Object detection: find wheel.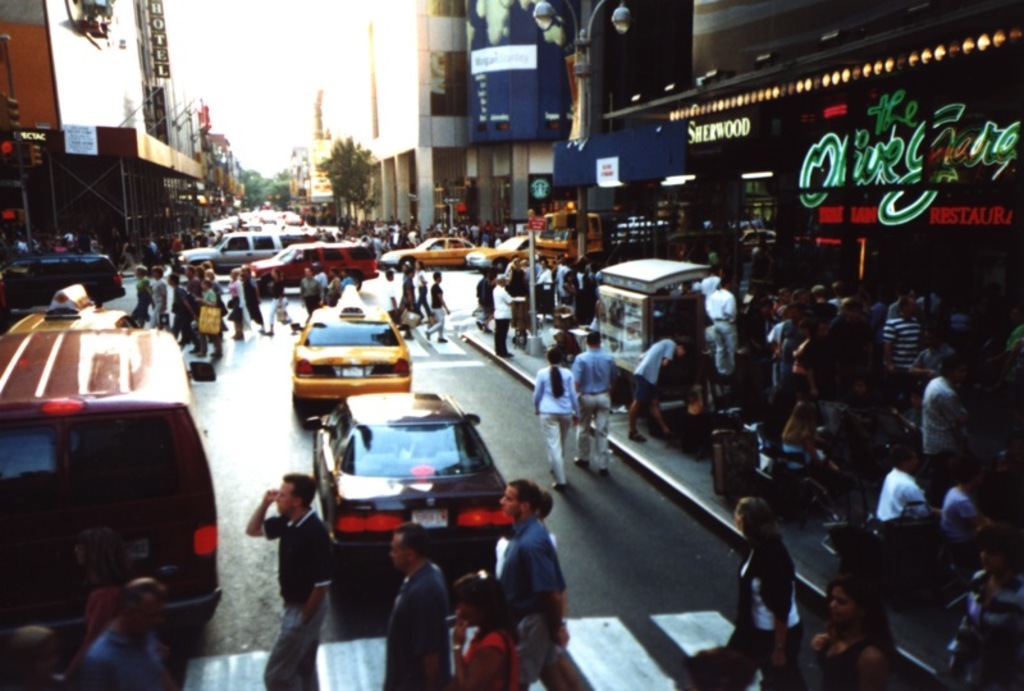
BBox(493, 260, 507, 275).
